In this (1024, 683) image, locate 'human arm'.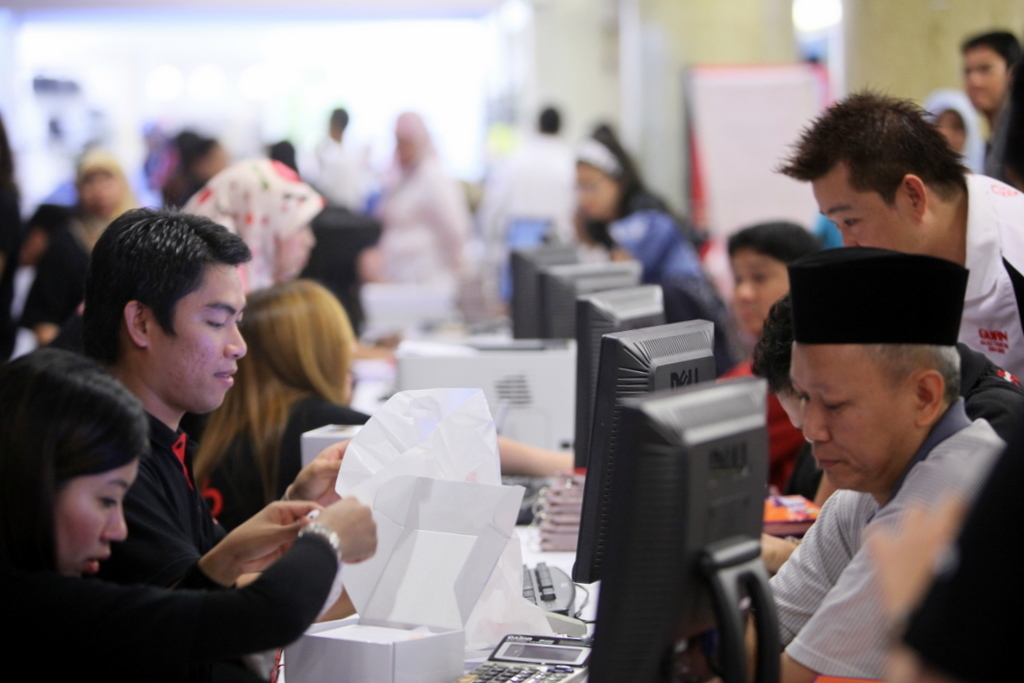
Bounding box: bbox(763, 488, 878, 646).
